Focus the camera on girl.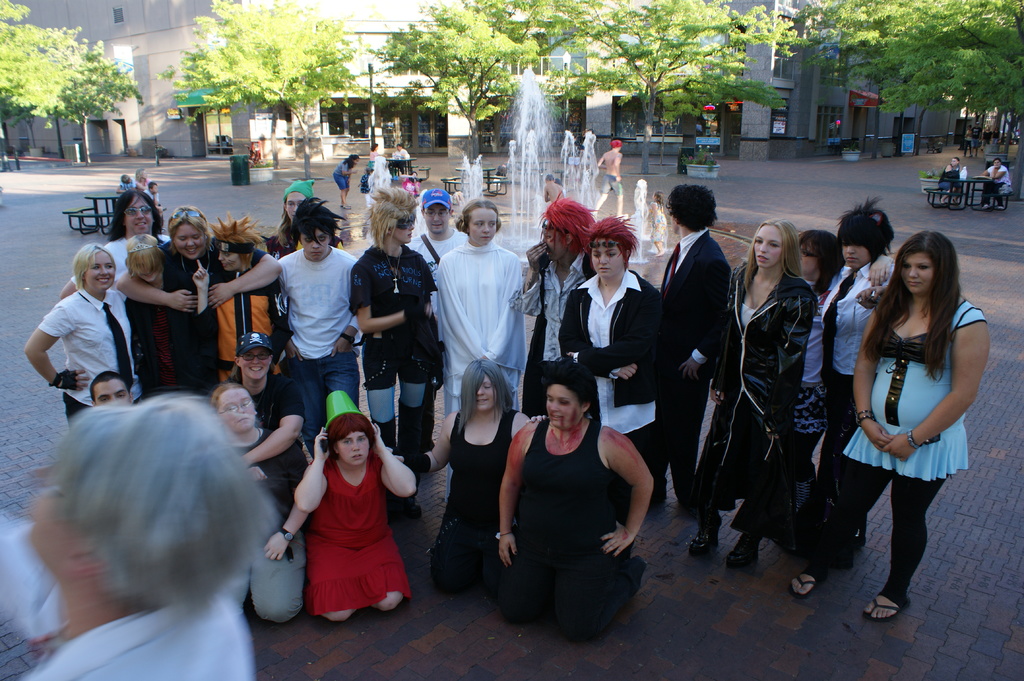
Focus region: 674,218,815,553.
